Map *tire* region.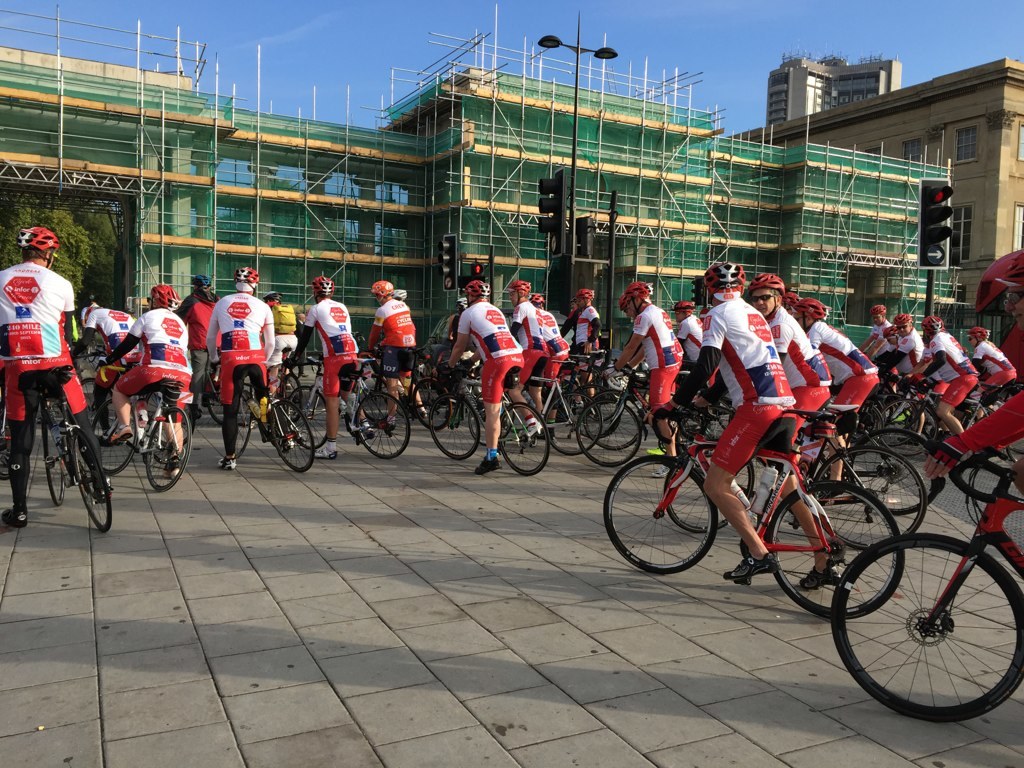
Mapped to 145/407/191/492.
